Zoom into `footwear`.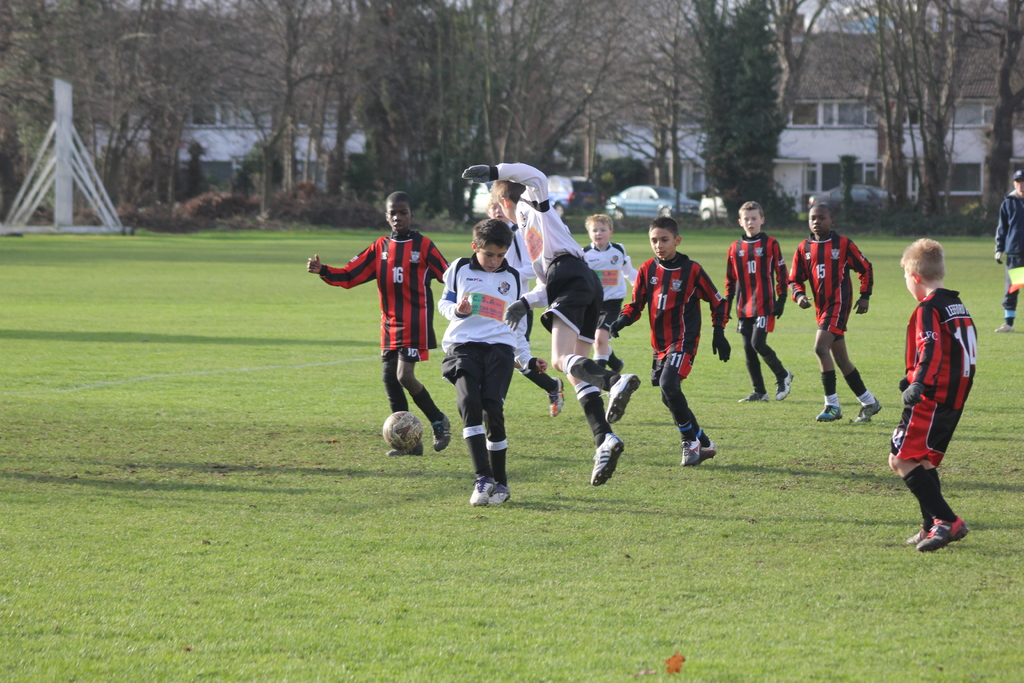
Zoom target: locate(815, 404, 848, 423).
